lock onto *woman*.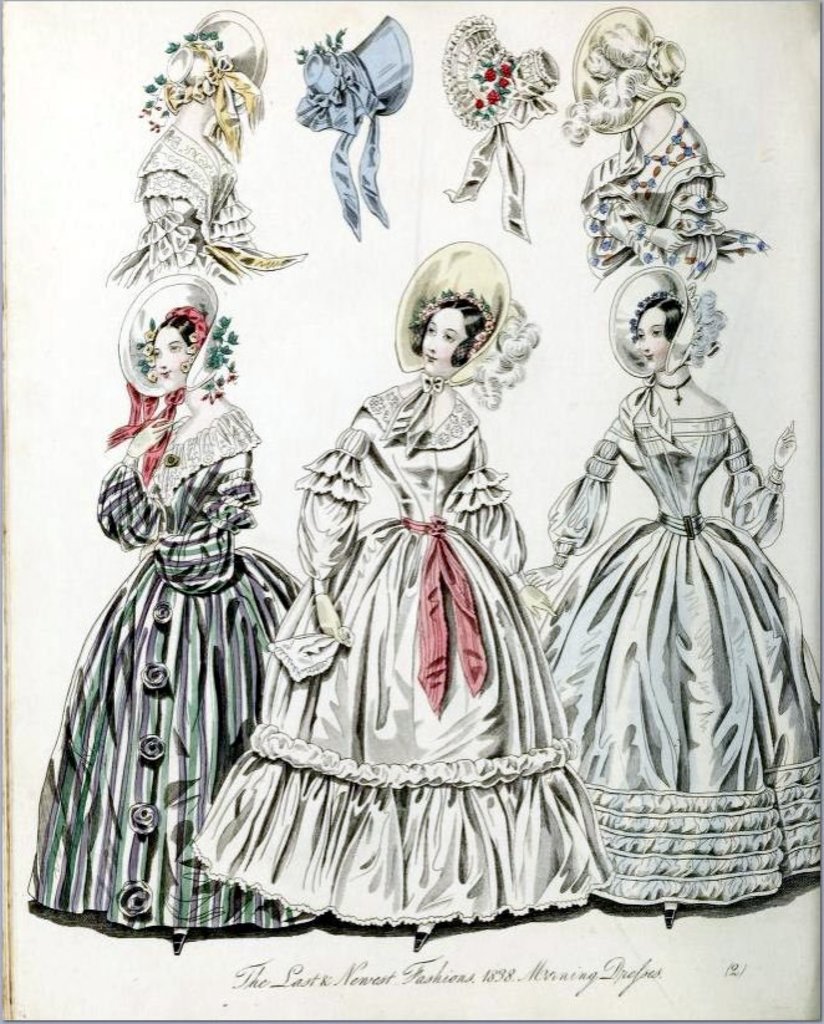
Locked: {"x1": 180, "y1": 275, "x2": 602, "y2": 927}.
